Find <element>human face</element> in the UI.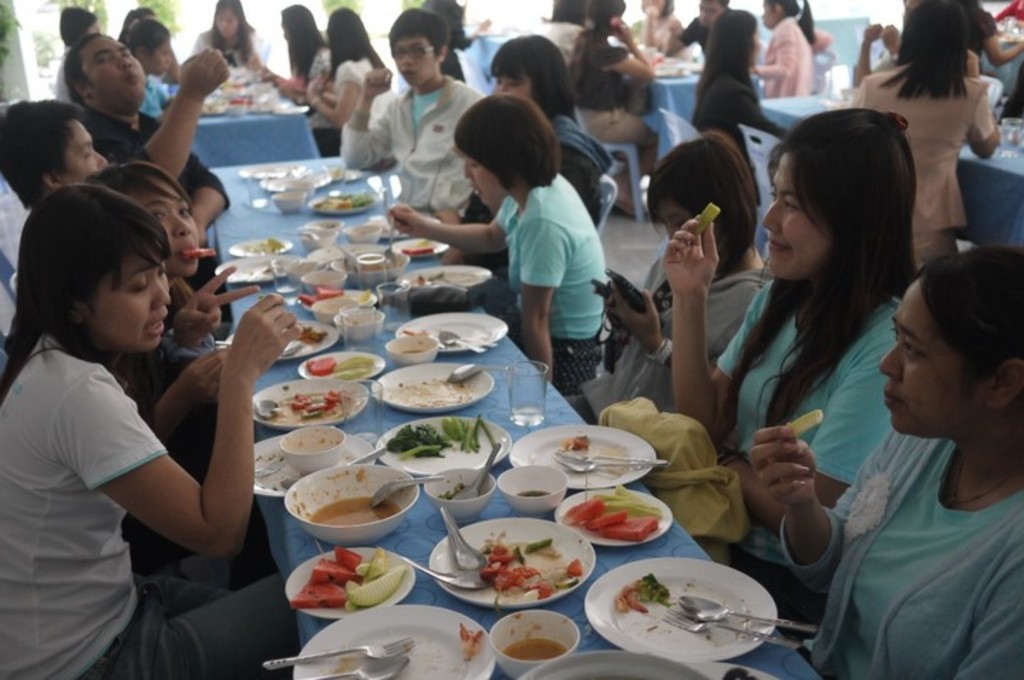
UI element at x1=95, y1=262, x2=174, y2=347.
